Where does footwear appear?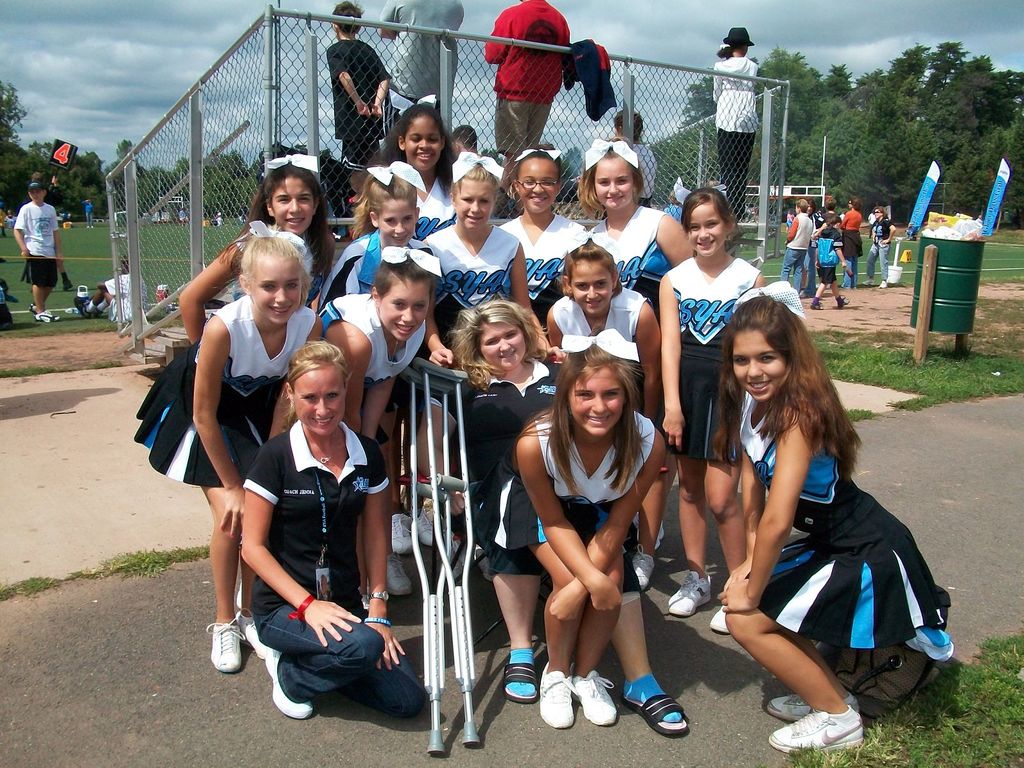
Appears at x1=38 y1=310 x2=60 y2=321.
